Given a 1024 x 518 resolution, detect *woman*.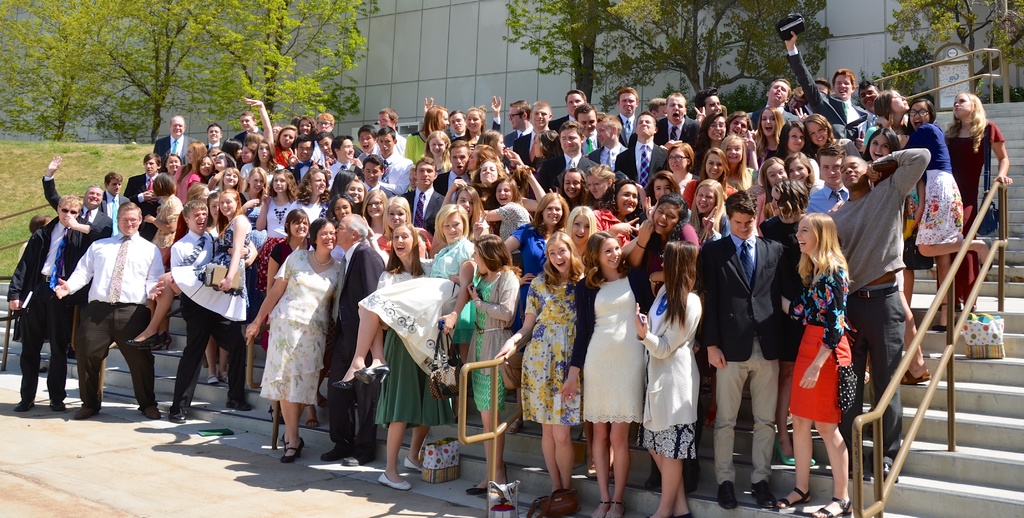
box=[632, 240, 703, 517].
